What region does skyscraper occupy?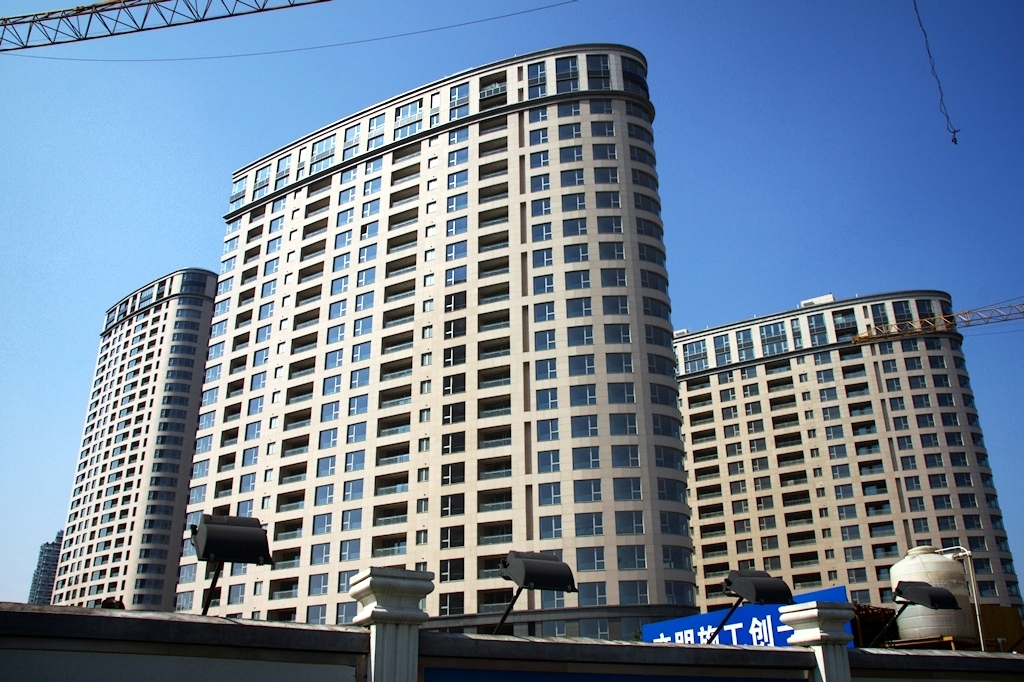
l=12, t=268, r=208, b=612.
